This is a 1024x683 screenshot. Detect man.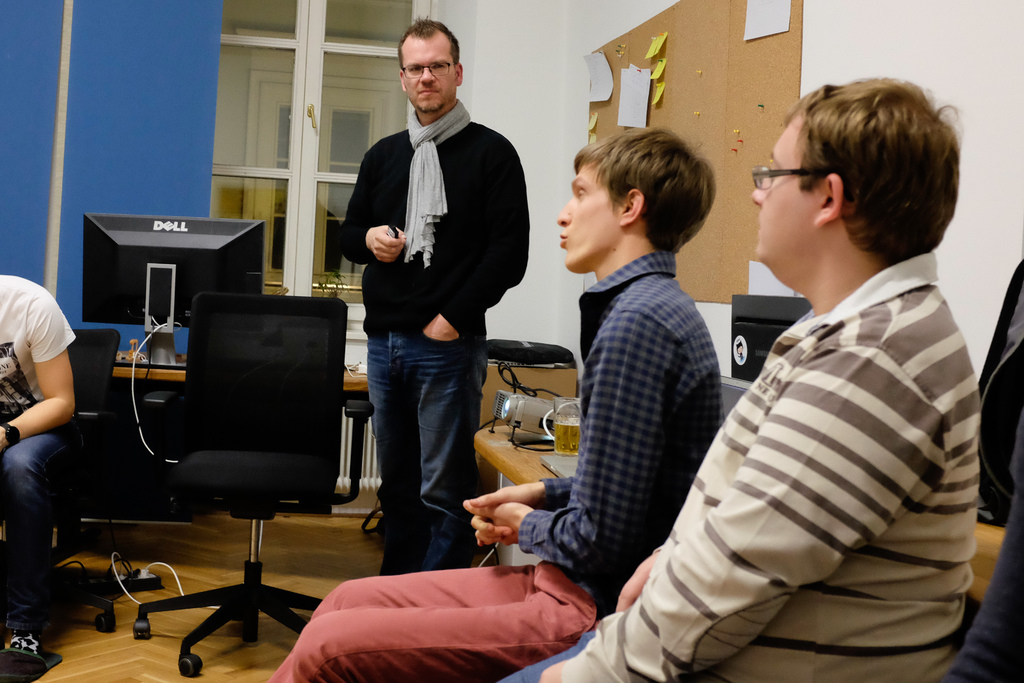
[x1=495, y1=74, x2=986, y2=682].
